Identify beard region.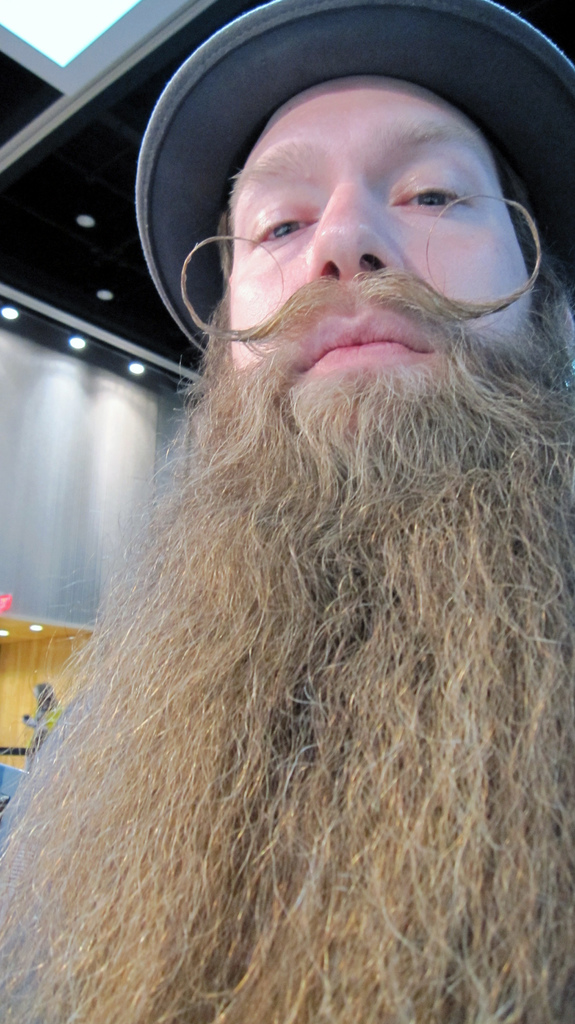
Region: locate(0, 356, 574, 1023).
